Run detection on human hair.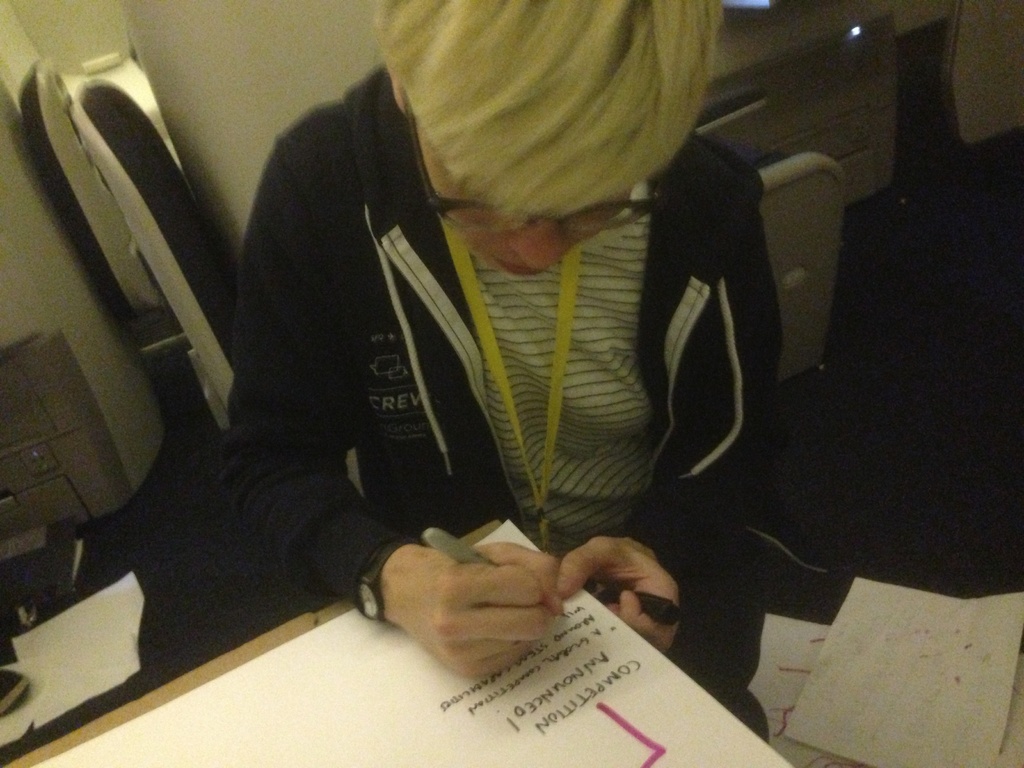
Result: bbox(371, 25, 708, 219).
